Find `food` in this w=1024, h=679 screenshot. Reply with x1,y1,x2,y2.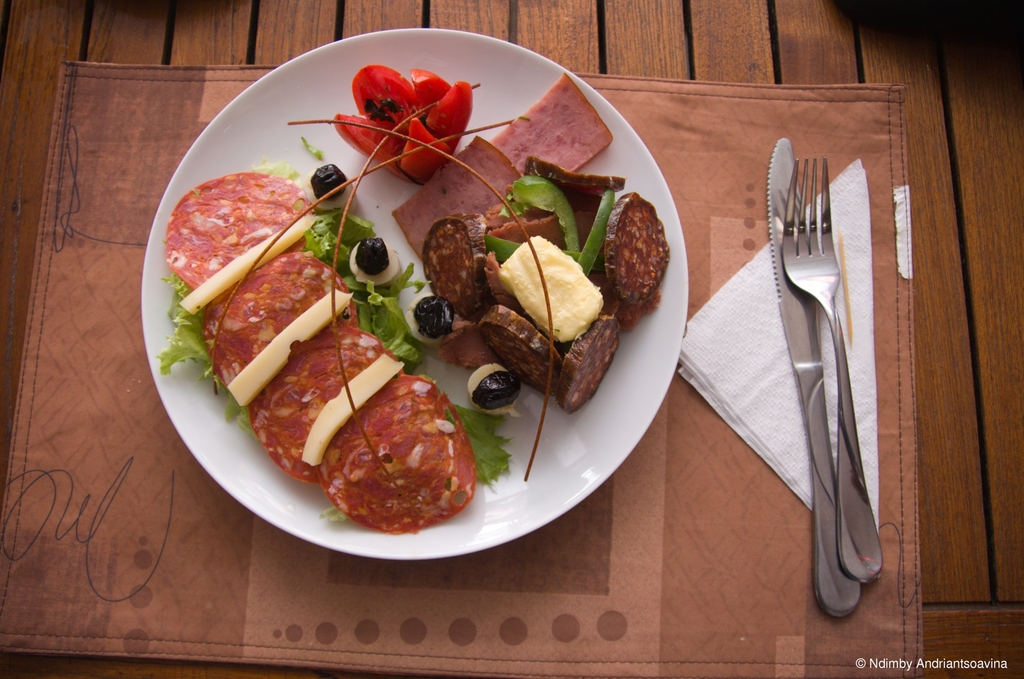
330,63,474,188.
